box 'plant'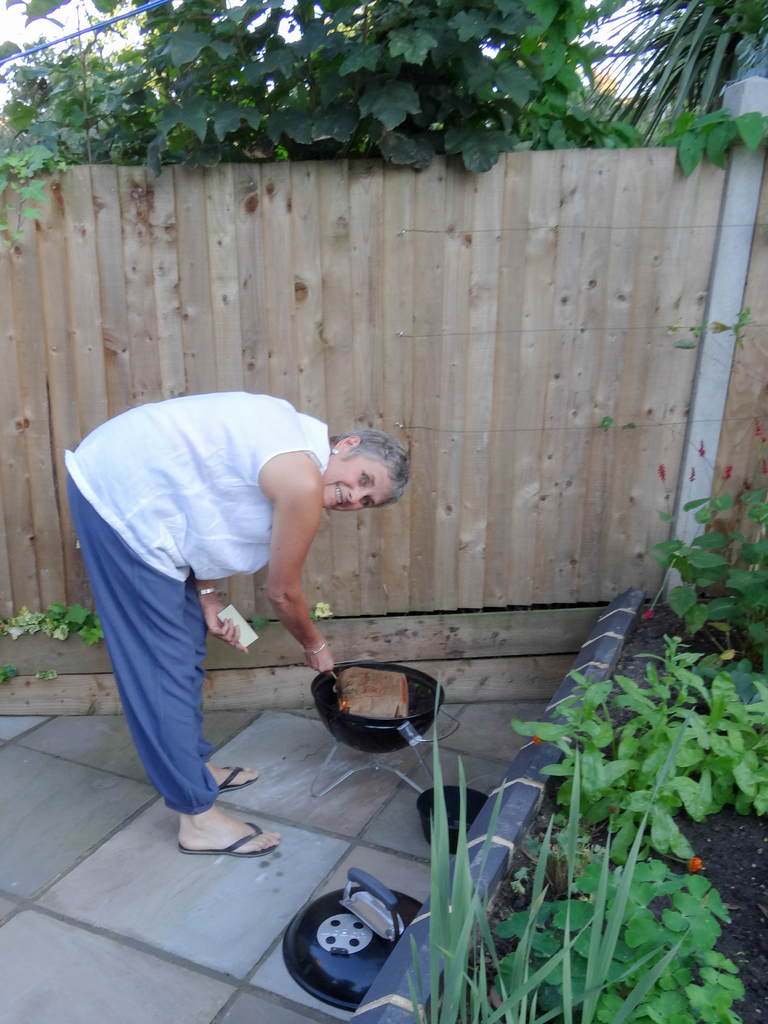
box=[481, 0, 686, 168]
